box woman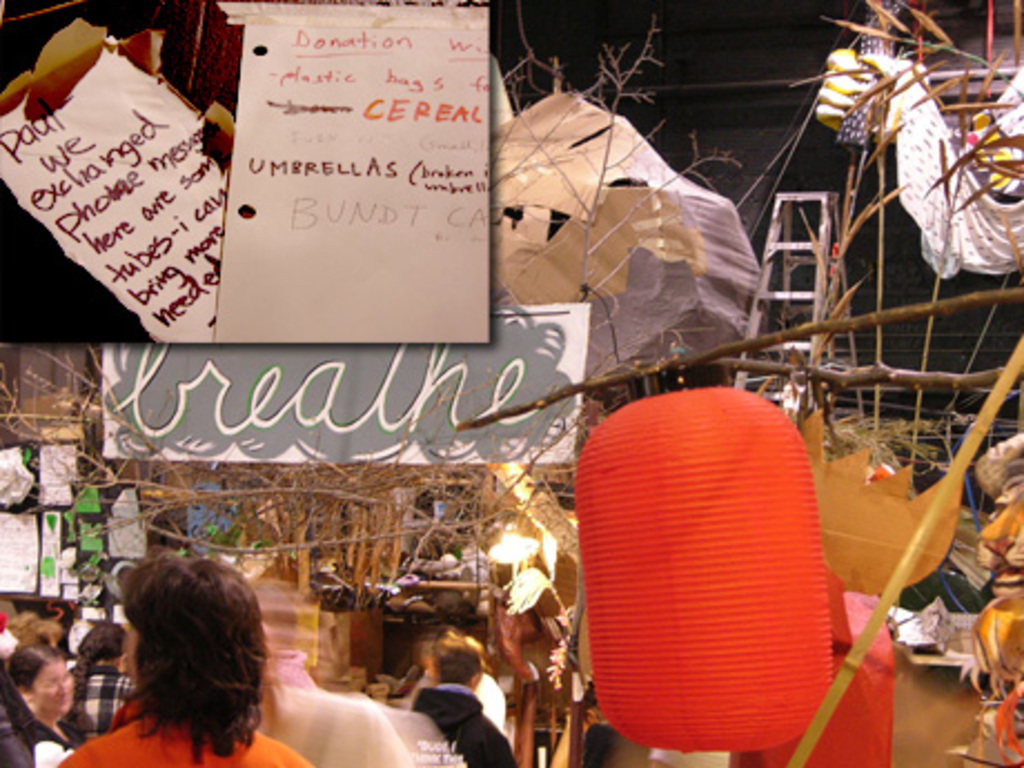
l=67, t=554, r=294, b=767
